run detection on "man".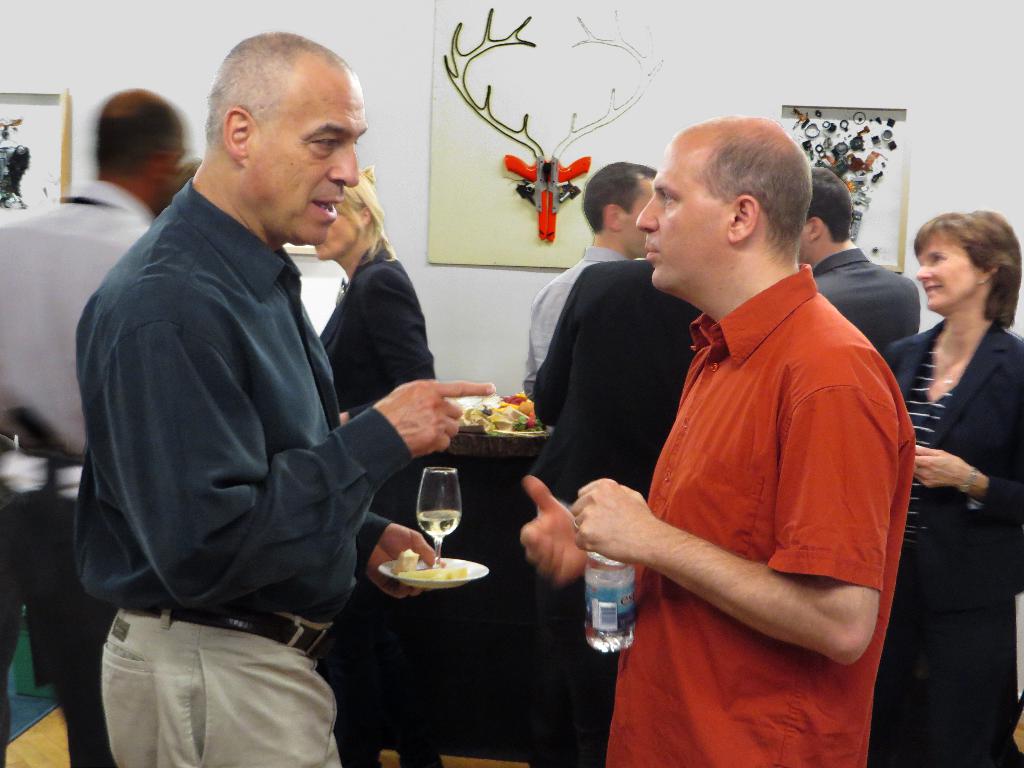
Result: select_region(563, 100, 922, 732).
